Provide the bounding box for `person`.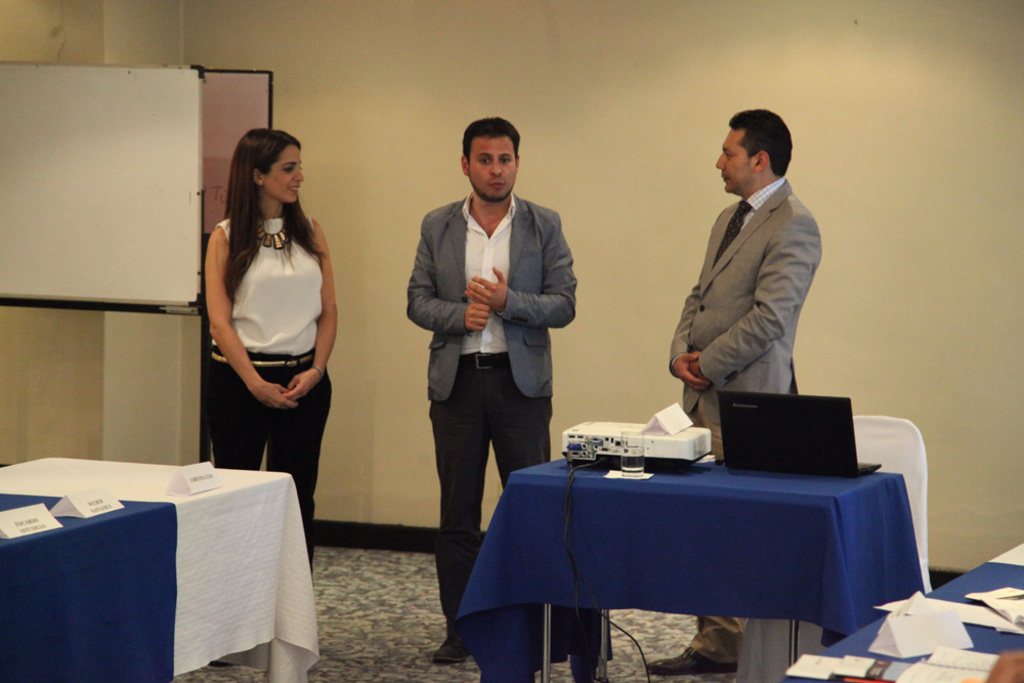
633, 105, 820, 674.
